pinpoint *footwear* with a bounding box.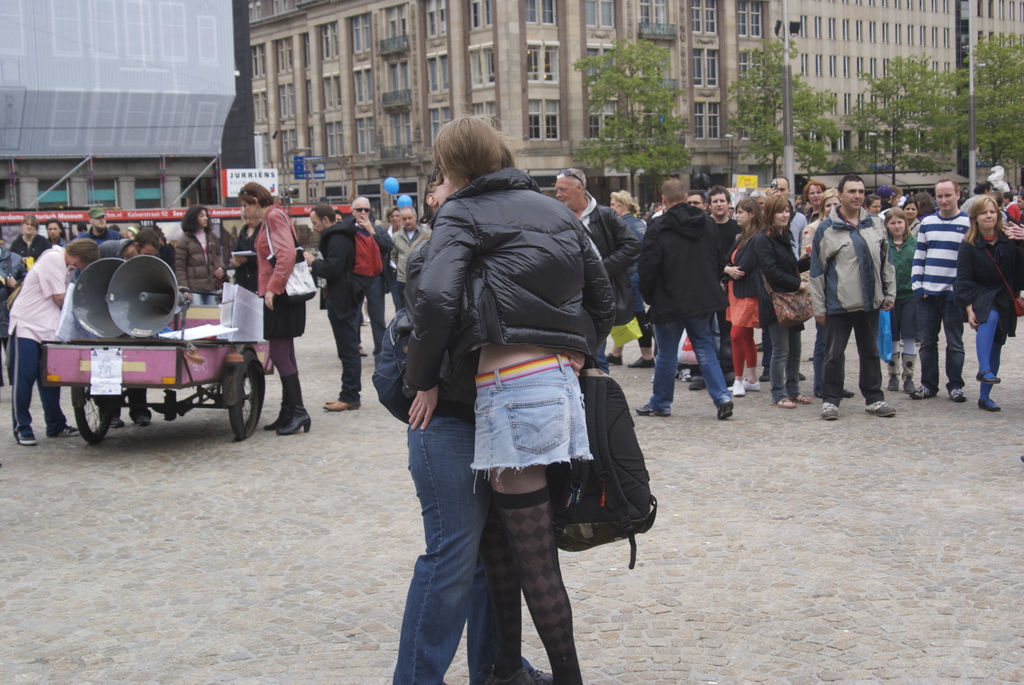
box=[606, 351, 623, 368].
